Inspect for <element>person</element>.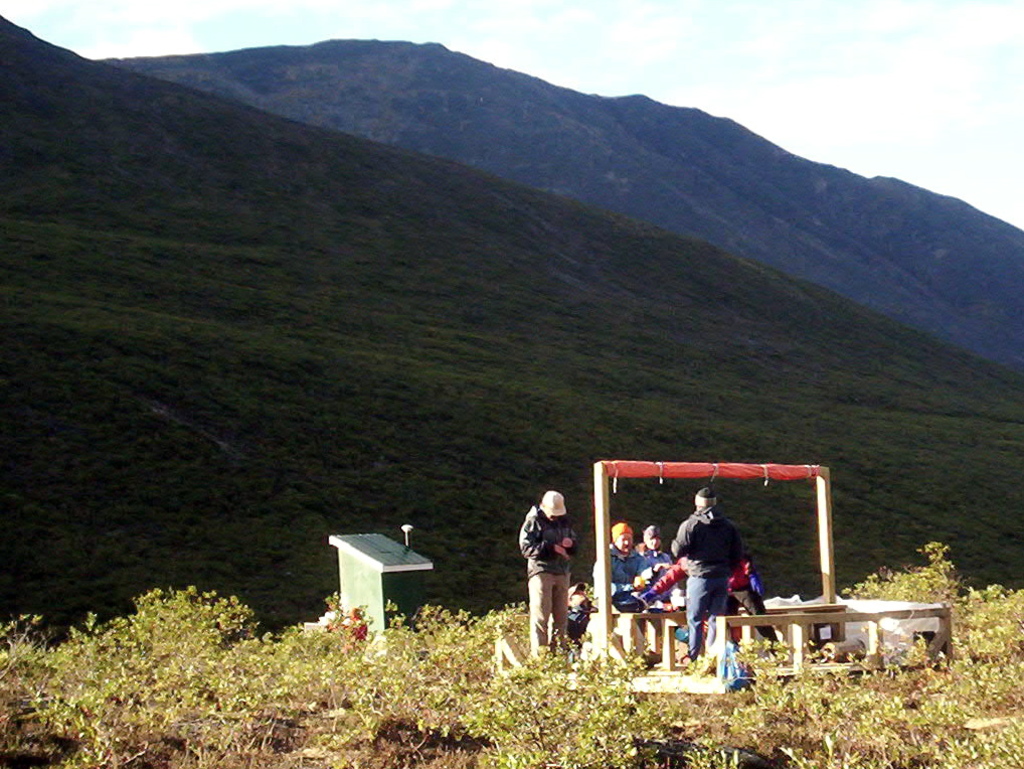
Inspection: detection(590, 519, 660, 669).
